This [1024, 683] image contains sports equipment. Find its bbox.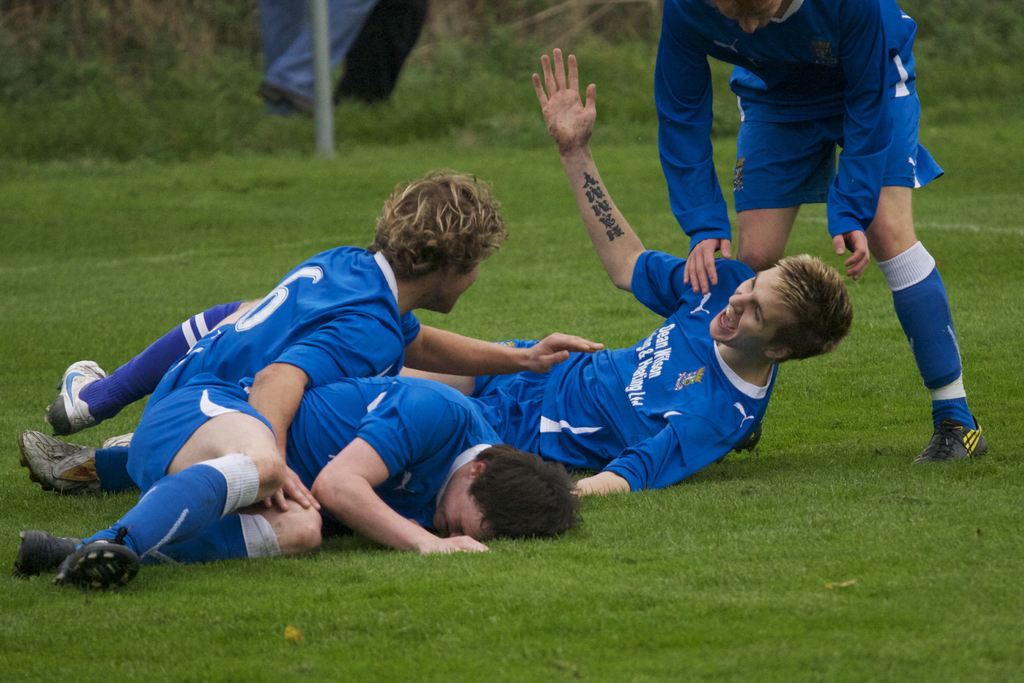
{"x1": 913, "y1": 411, "x2": 994, "y2": 464}.
